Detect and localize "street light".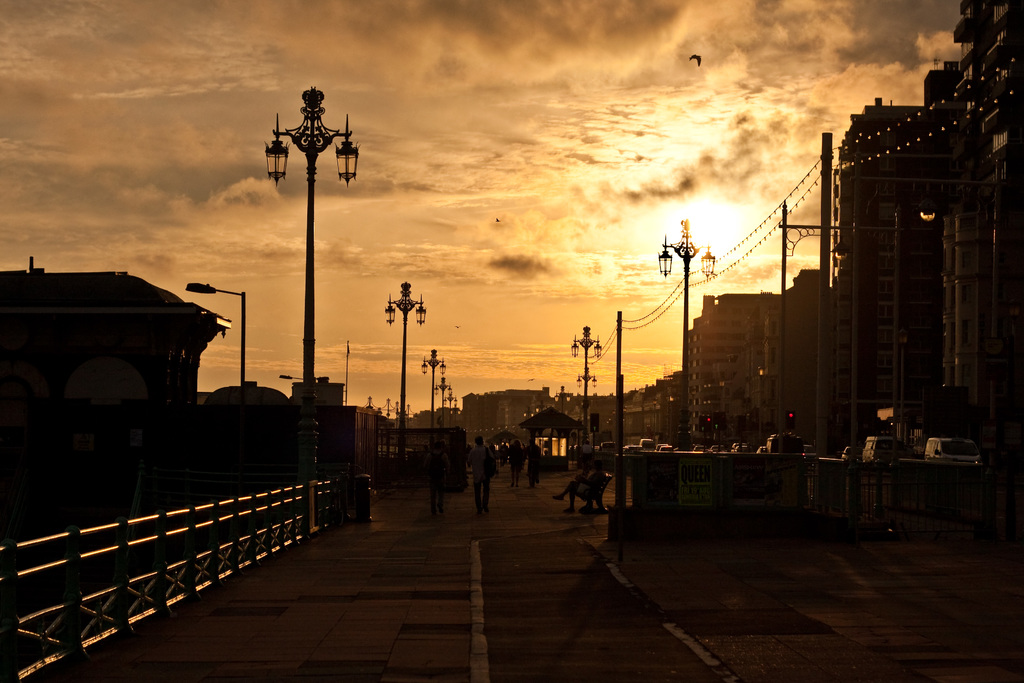
Localized at <box>419,344,448,441</box>.
